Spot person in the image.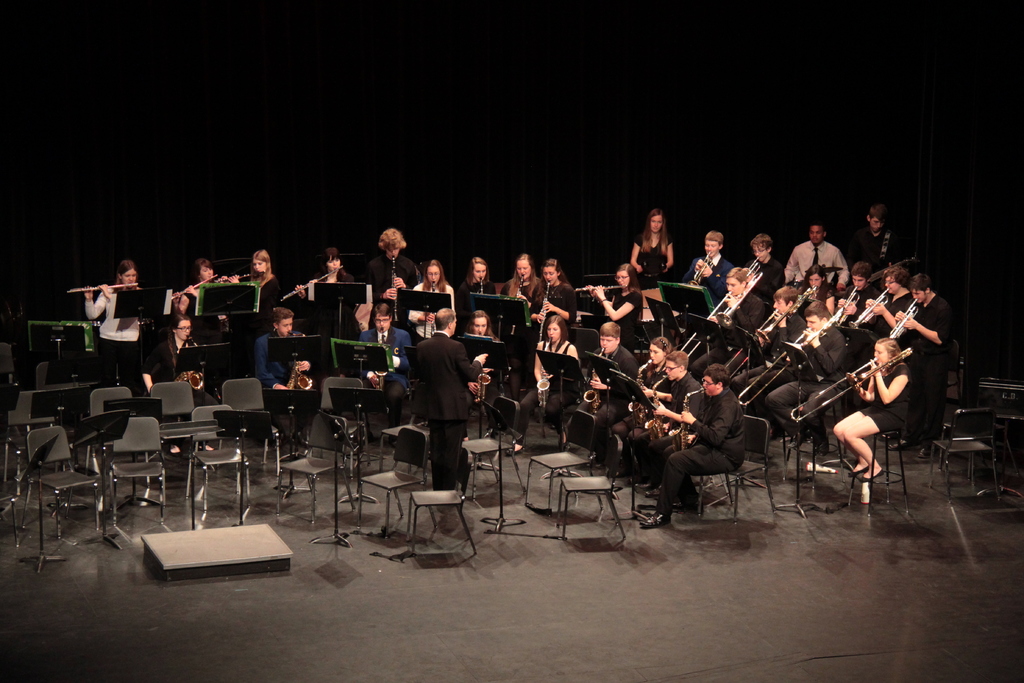
person found at bbox(724, 285, 815, 407).
